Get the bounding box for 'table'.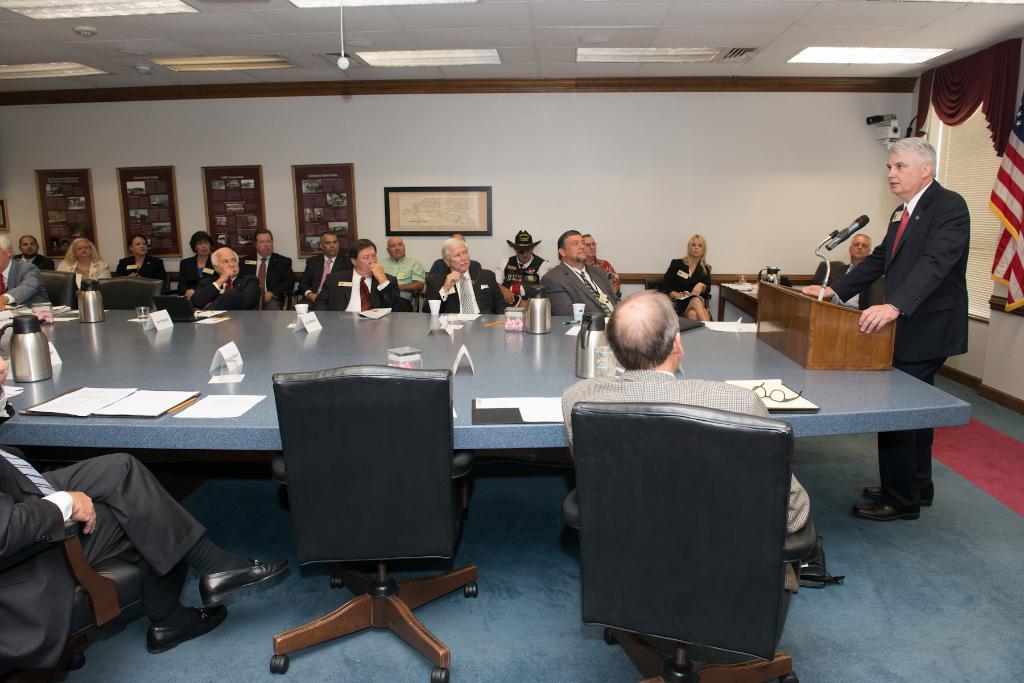
0:300:973:449.
